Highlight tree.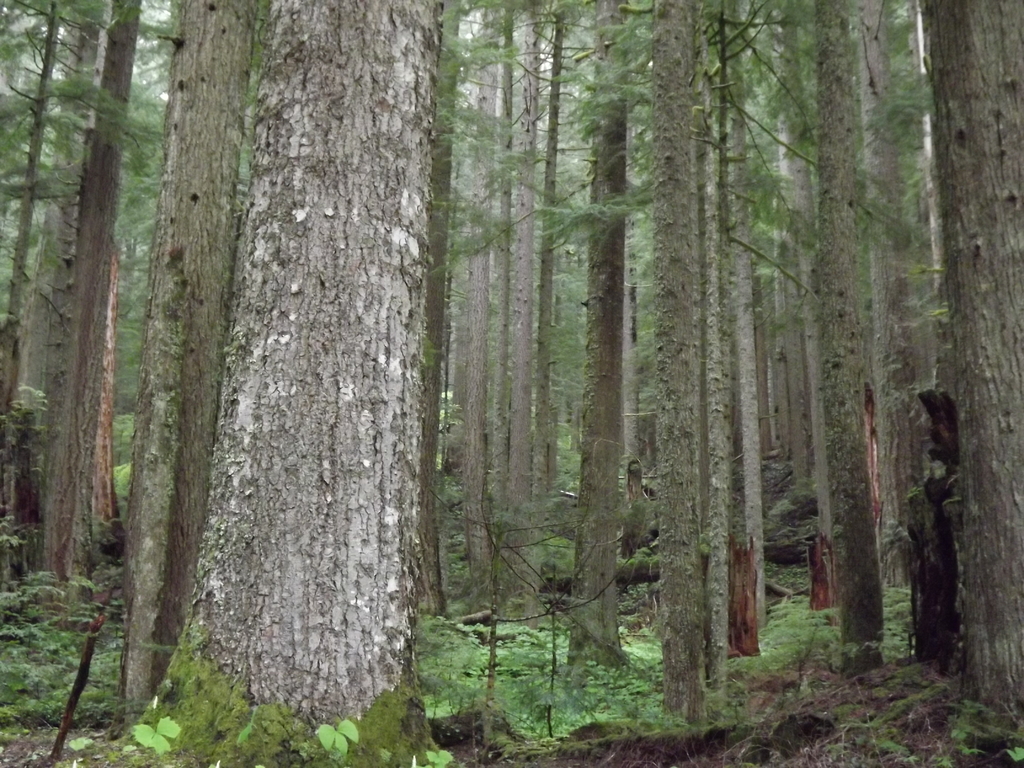
Highlighted region: region(0, 0, 92, 461).
